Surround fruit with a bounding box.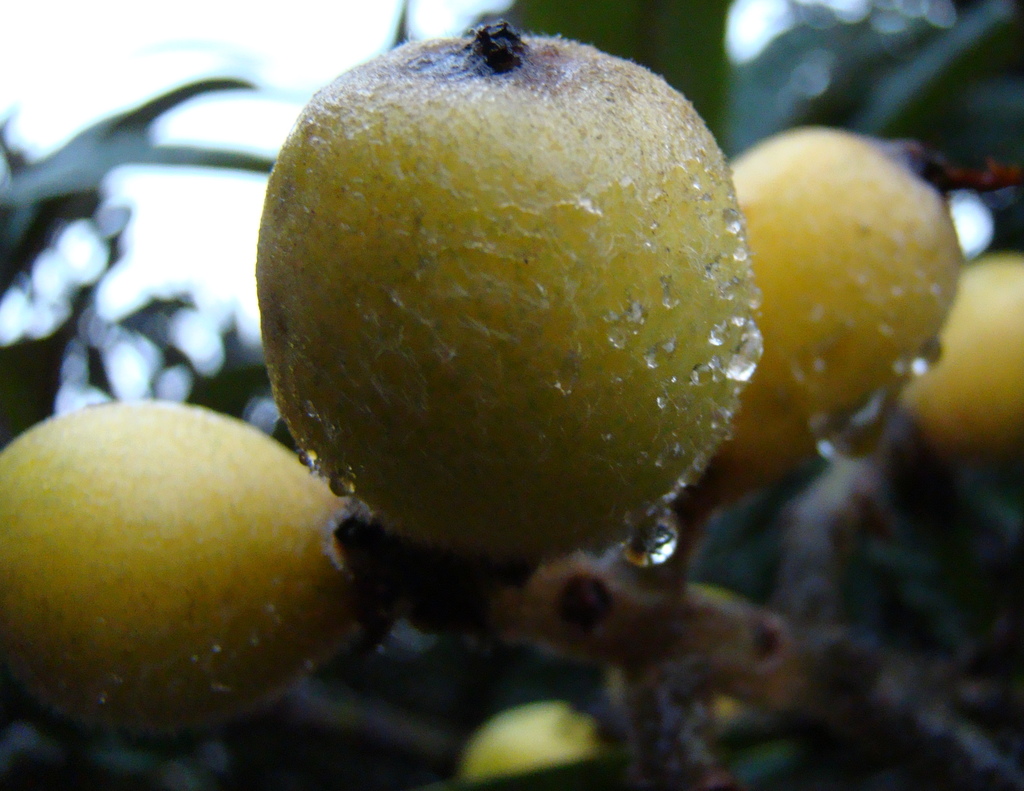
[259, 6, 774, 563].
